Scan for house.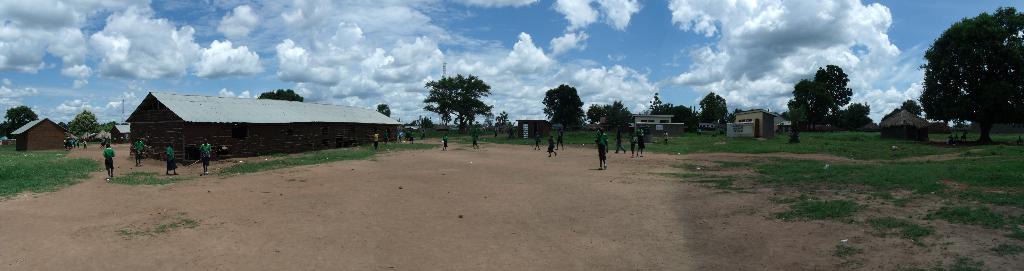
Scan result: (x1=726, y1=113, x2=781, y2=145).
